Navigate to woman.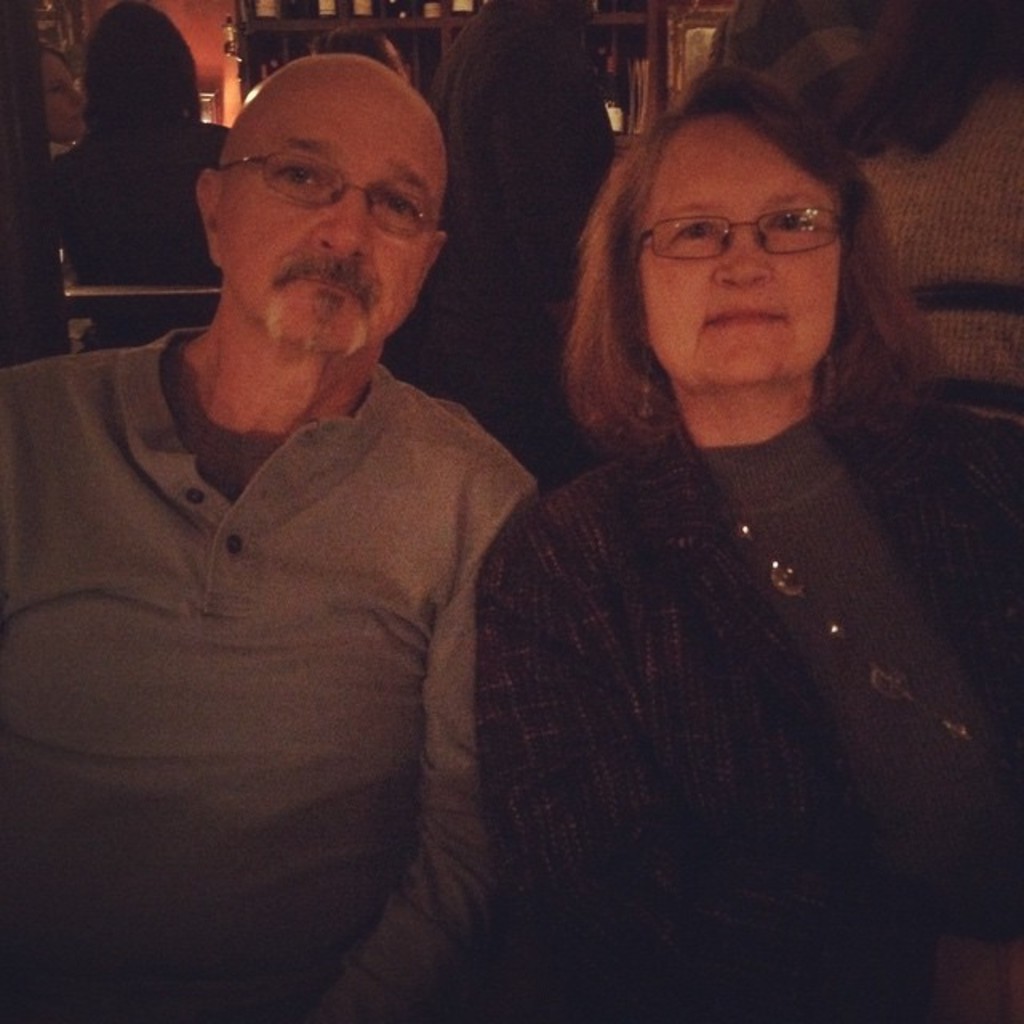
Navigation target: x1=392, y1=54, x2=1022, y2=1022.
